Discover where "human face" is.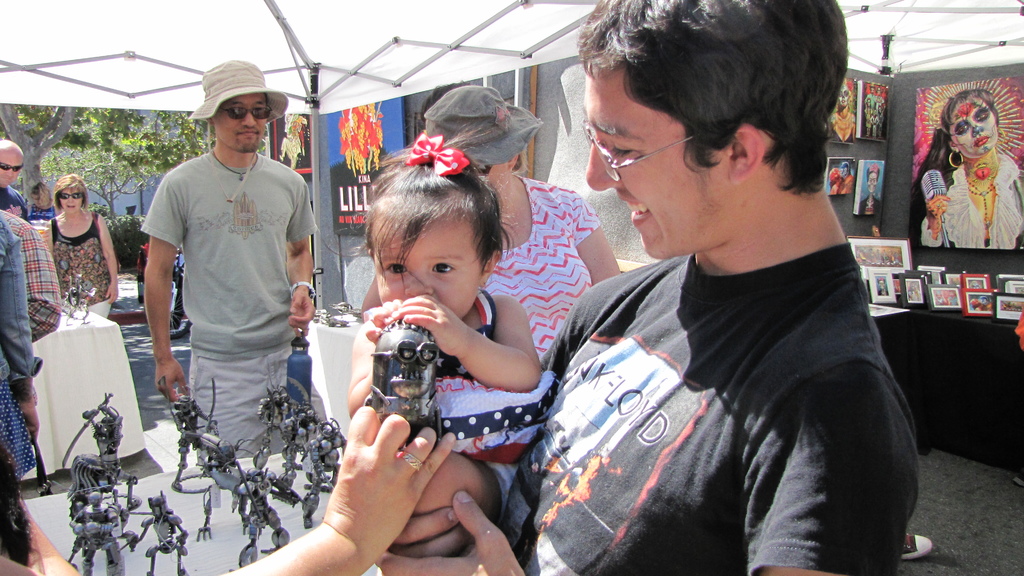
Discovered at {"left": 371, "top": 223, "right": 481, "bottom": 319}.
